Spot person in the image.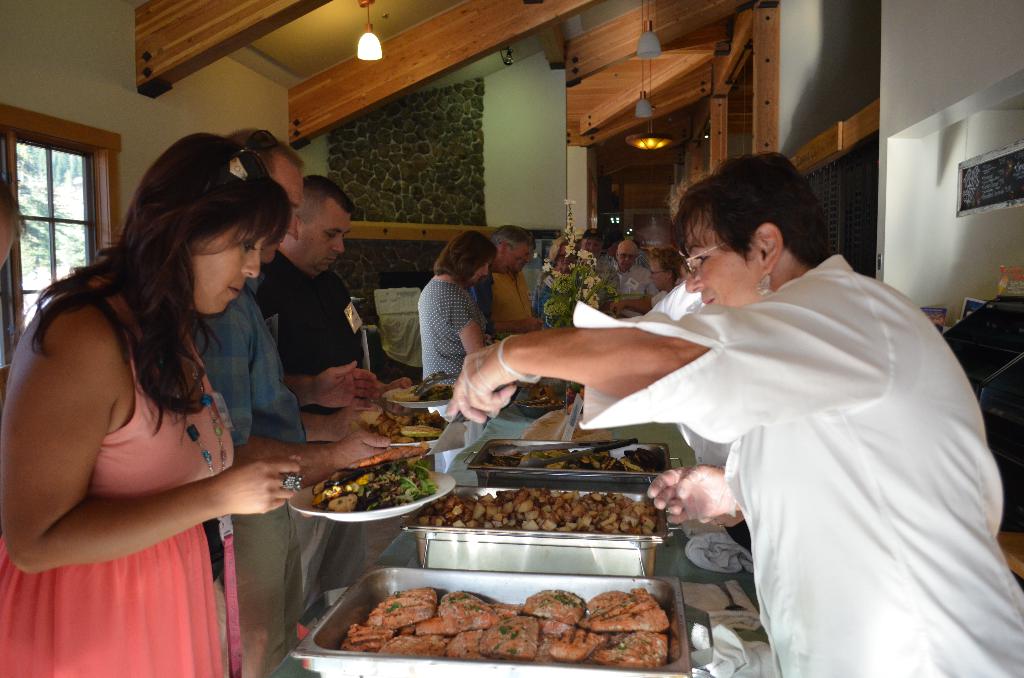
person found at 617:245:676:321.
